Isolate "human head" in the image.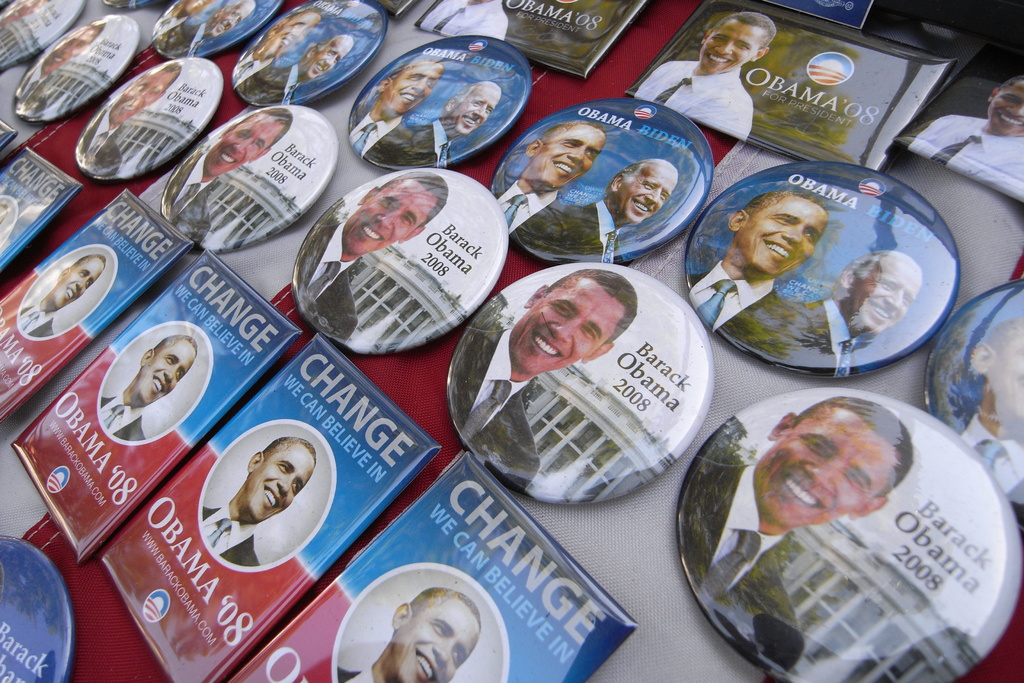
Isolated region: detection(442, 81, 497, 140).
